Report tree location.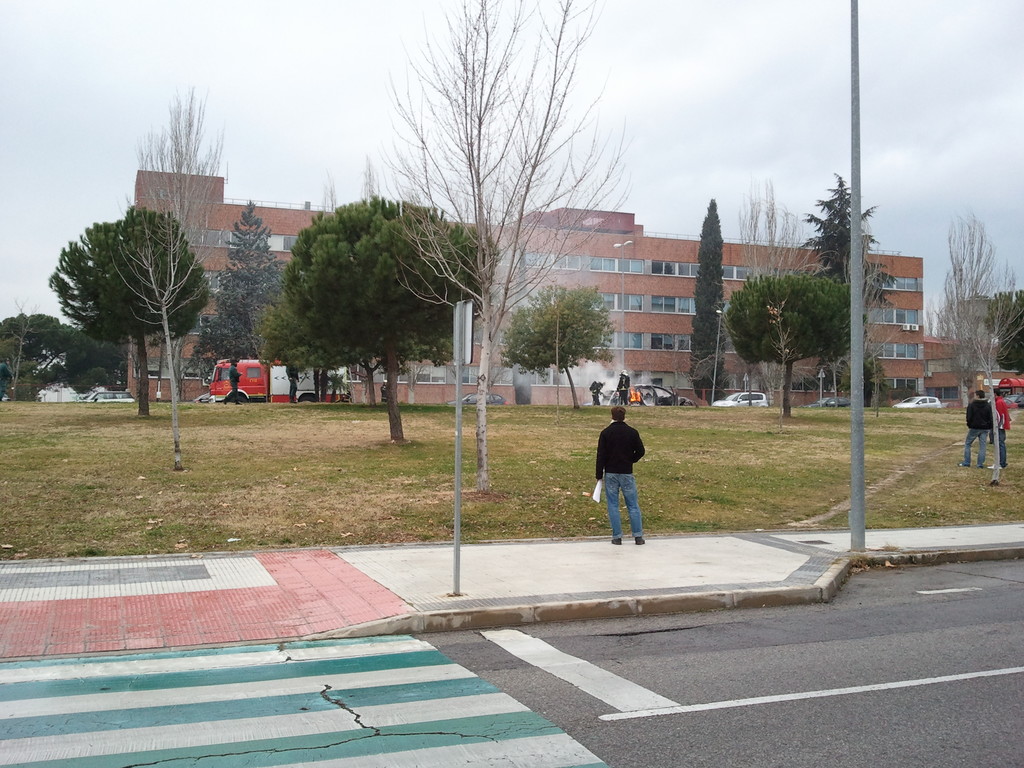
Report: 197,199,299,410.
